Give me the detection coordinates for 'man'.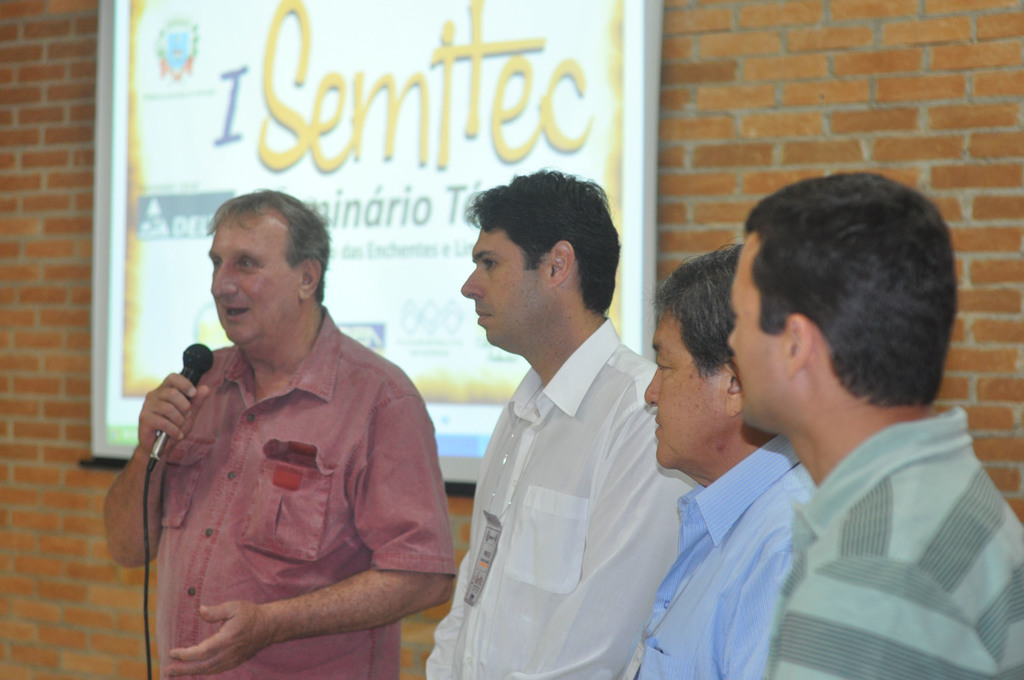
<bbox>424, 169, 708, 679</bbox>.
